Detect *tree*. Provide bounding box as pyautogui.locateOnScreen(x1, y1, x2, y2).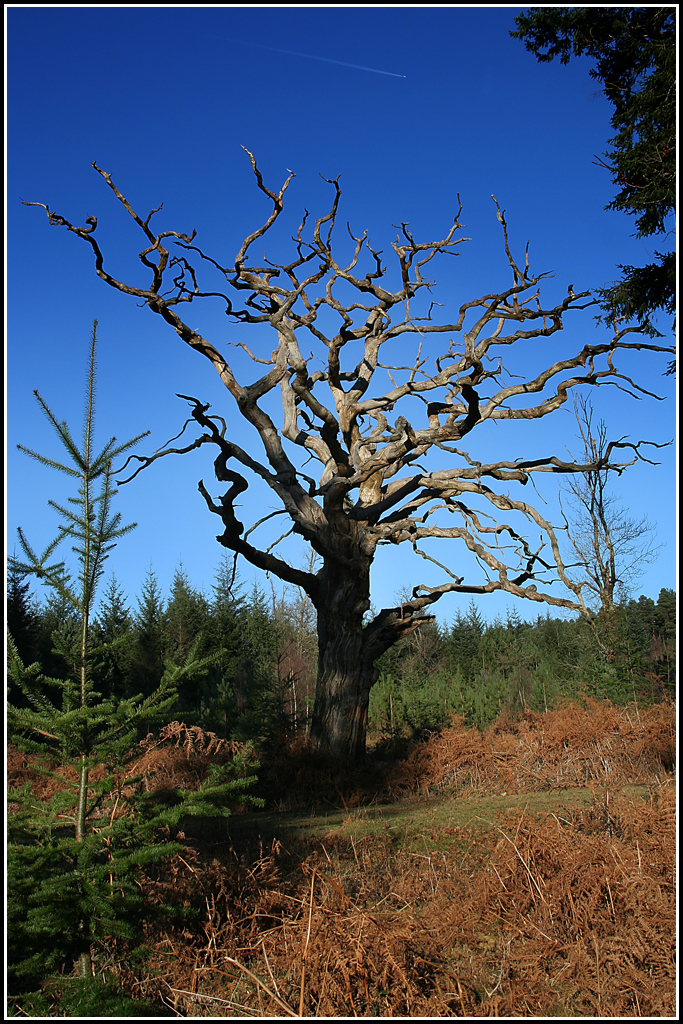
pyautogui.locateOnScreen(40, 100, 656, 807).
